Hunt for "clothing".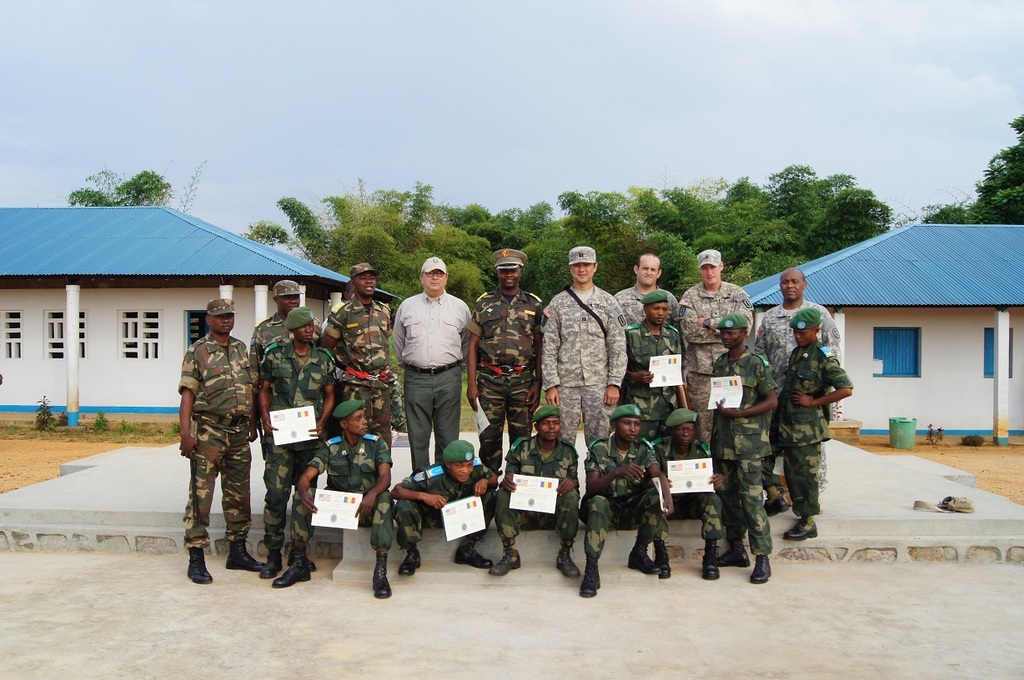
Hunted down at (395,462,495,554).
